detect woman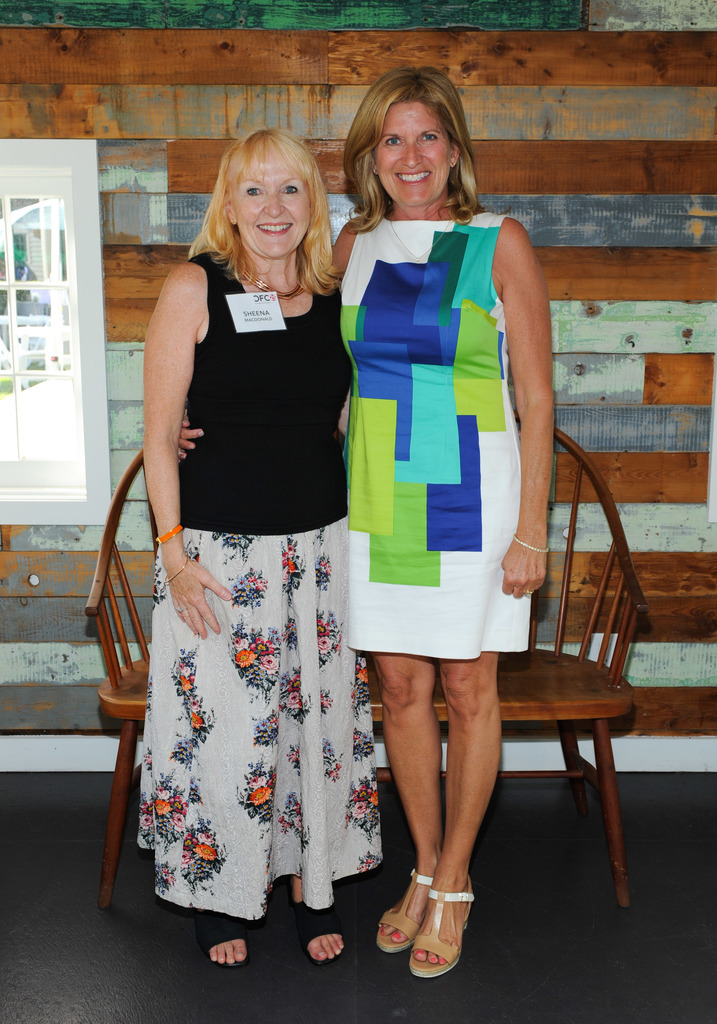
bbox=[179, 49, 560, 972]
